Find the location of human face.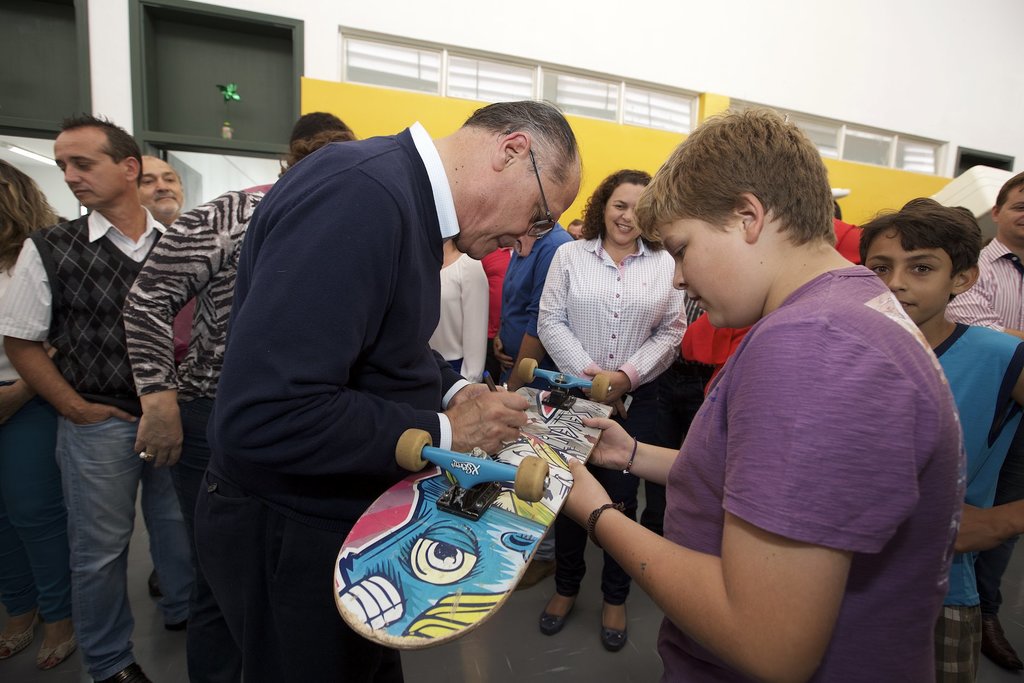
Location: <bbox>465, 174, 576, 263</bbox>.
